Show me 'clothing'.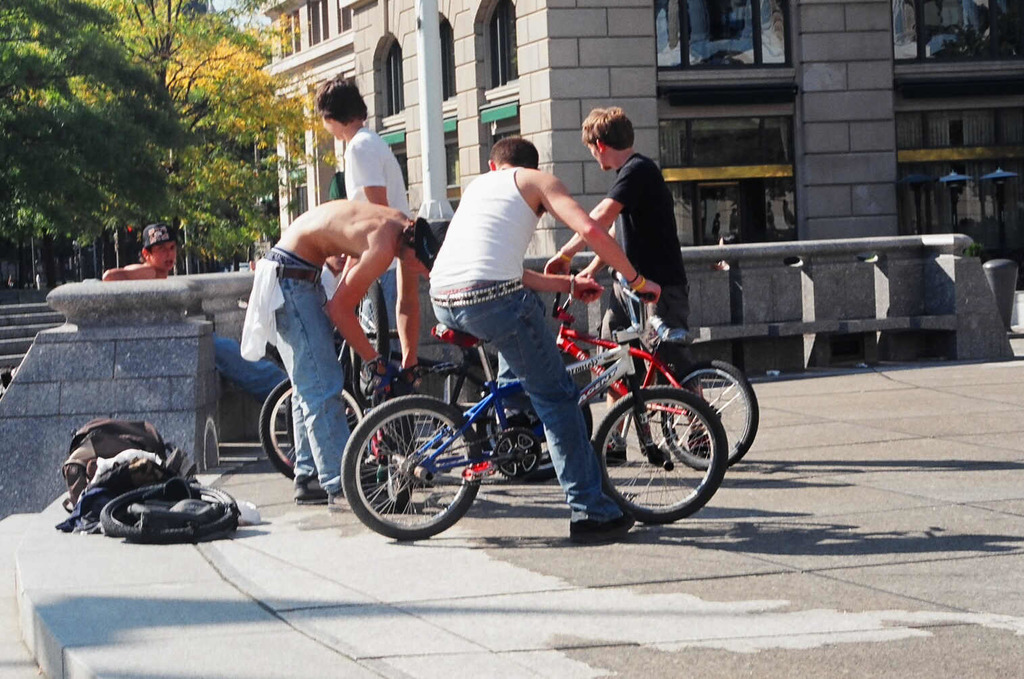
'clothing' is here: <region>233, 255, 354, 492</region>.
